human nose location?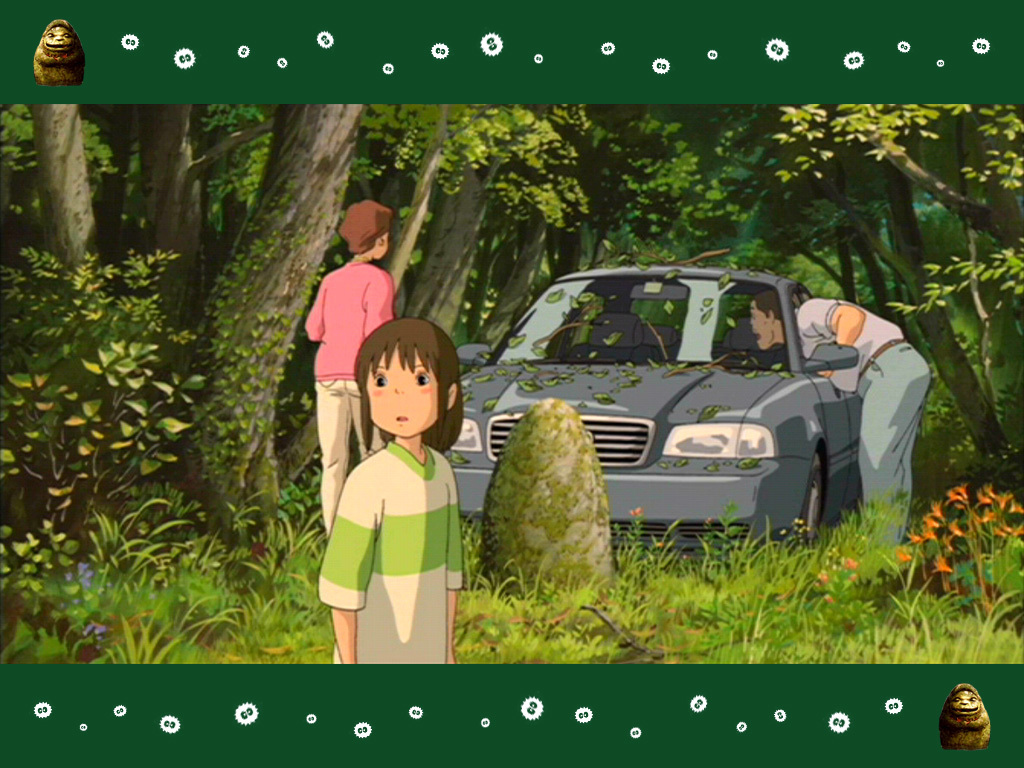
(left=392, top=378, right=402, bottom=396)
